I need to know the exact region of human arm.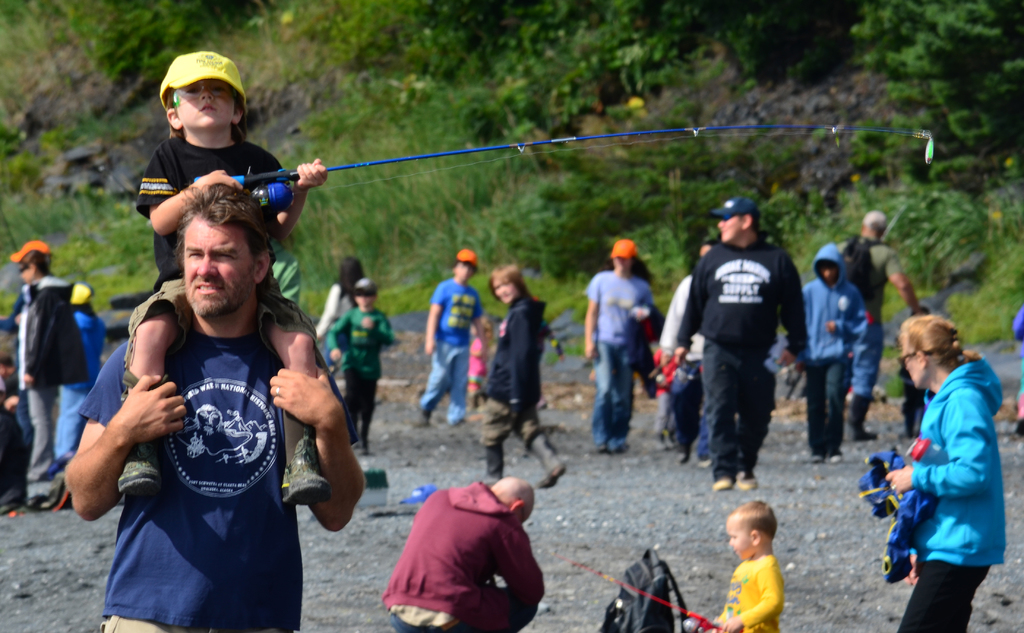
Region: detection(485, 531, 553, 616).
